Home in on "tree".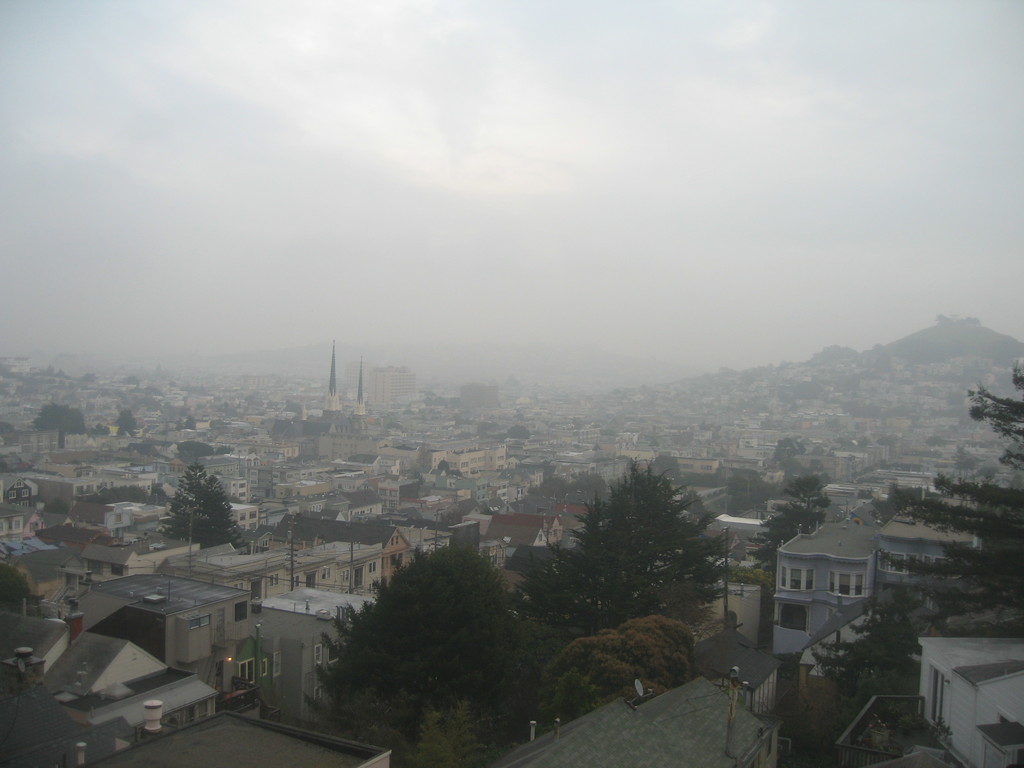
Homed in at pyautogui.locateOnScreen(511, 452, 742, 637).
